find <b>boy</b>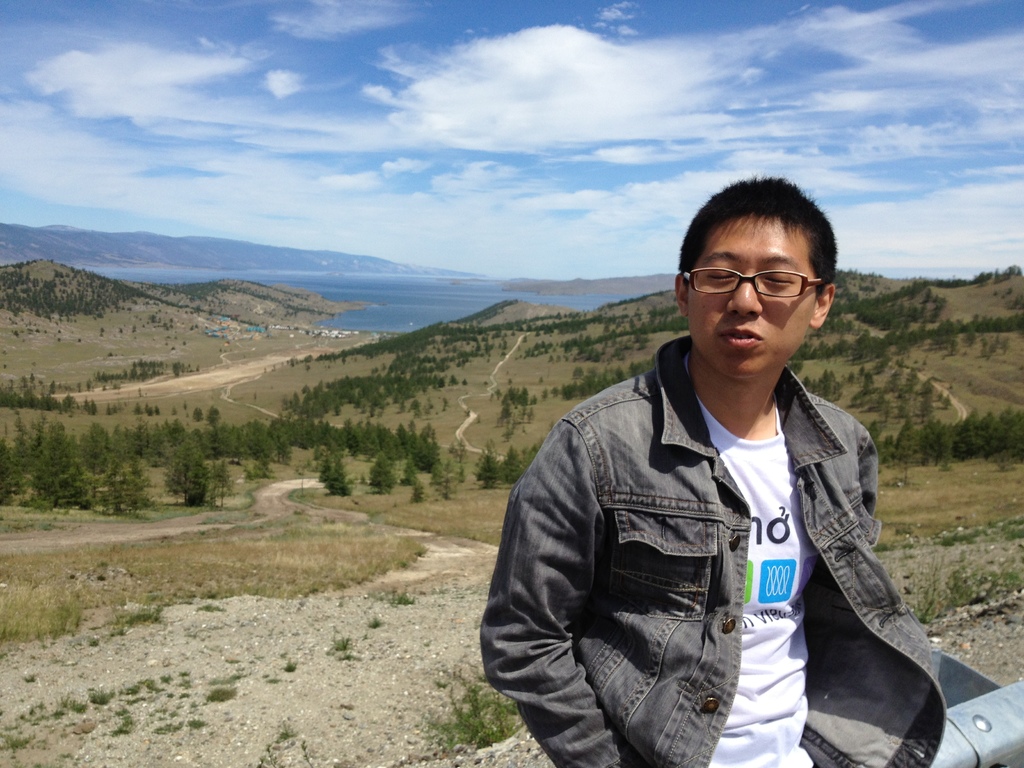
(x1=479, y1=177, x2=947, y2=767)
